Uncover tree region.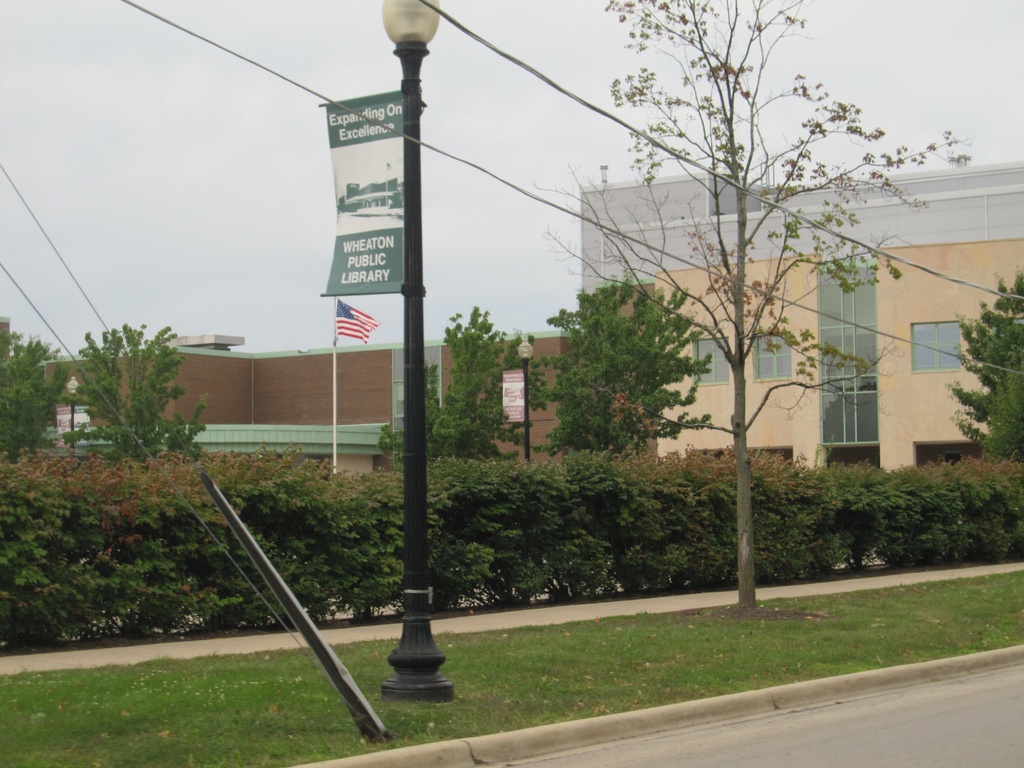
Uncovered: [545,278,719,458].
